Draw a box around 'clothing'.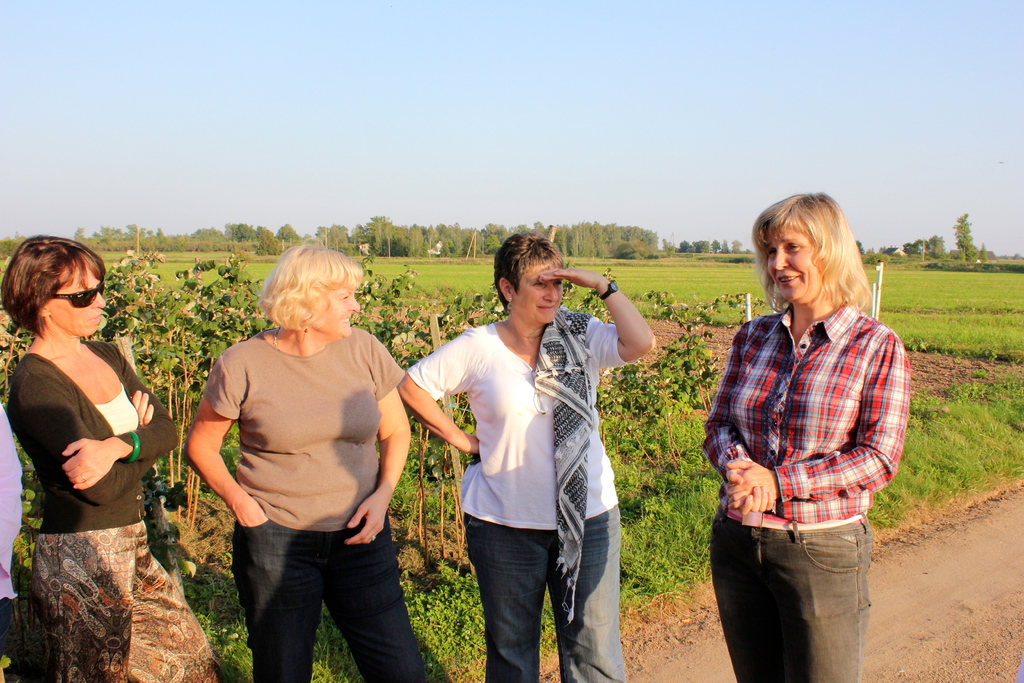
[left=708, top=302, right=912, bottom=682].
